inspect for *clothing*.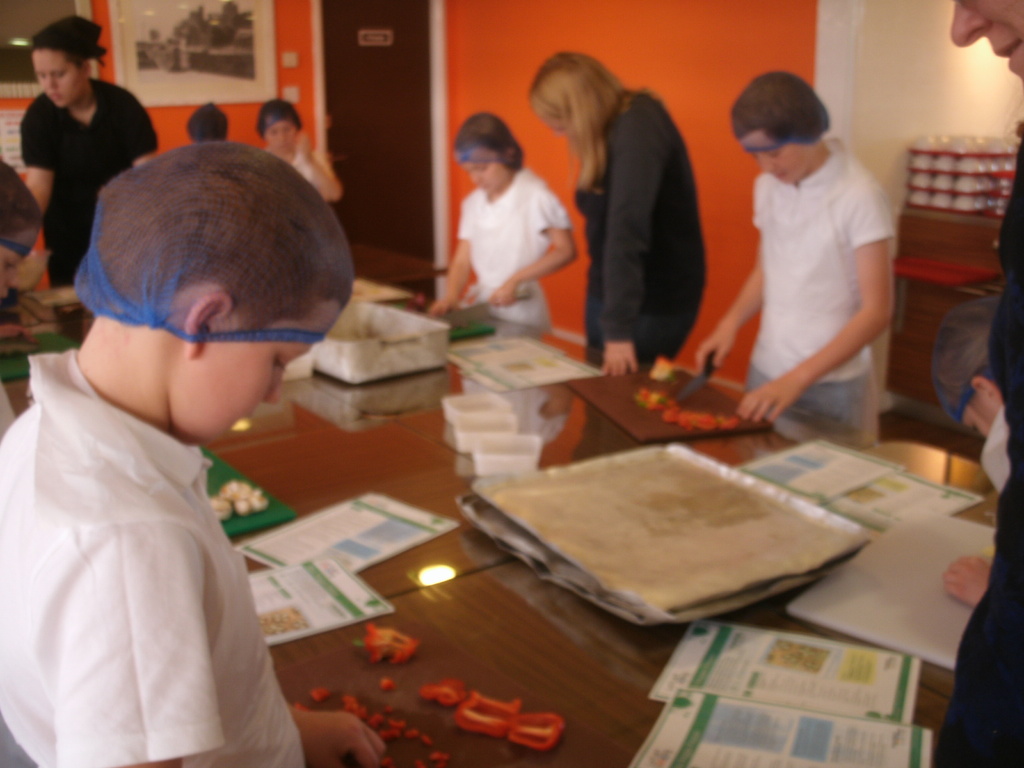
Inspection: [932,110,1023,767].
